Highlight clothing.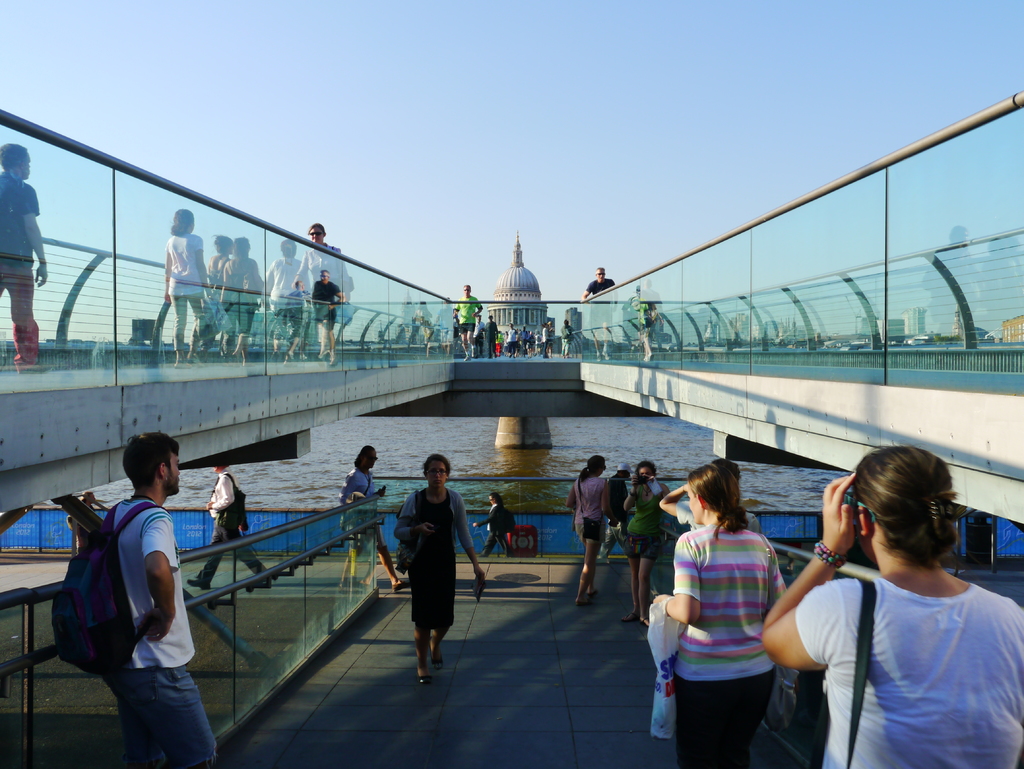
Highlighted region: 542, 329, 554, 354.
